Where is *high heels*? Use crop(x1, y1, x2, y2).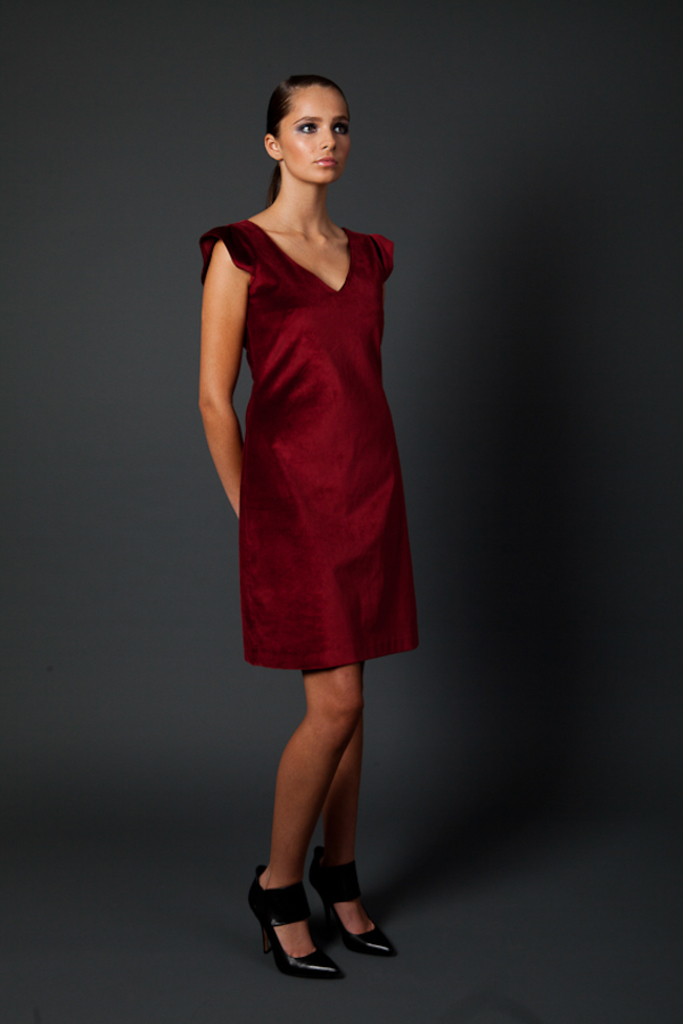
crop(306, 849, 394, 957).
